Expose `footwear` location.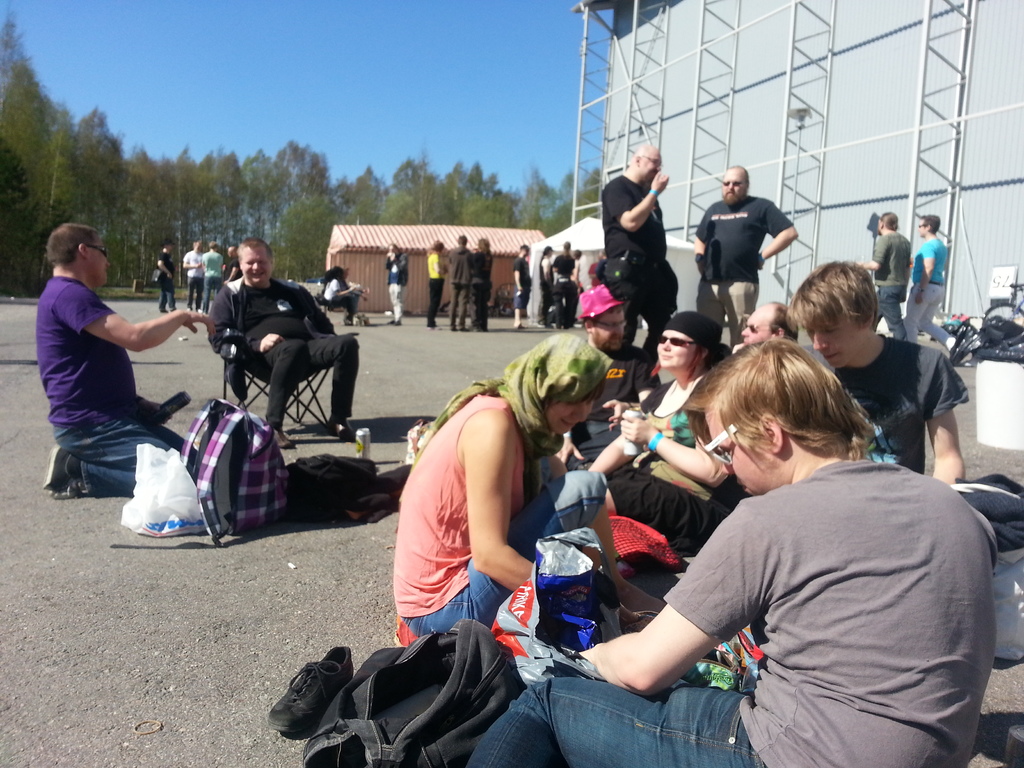
Exposed at (198, 309, 204, 314).
